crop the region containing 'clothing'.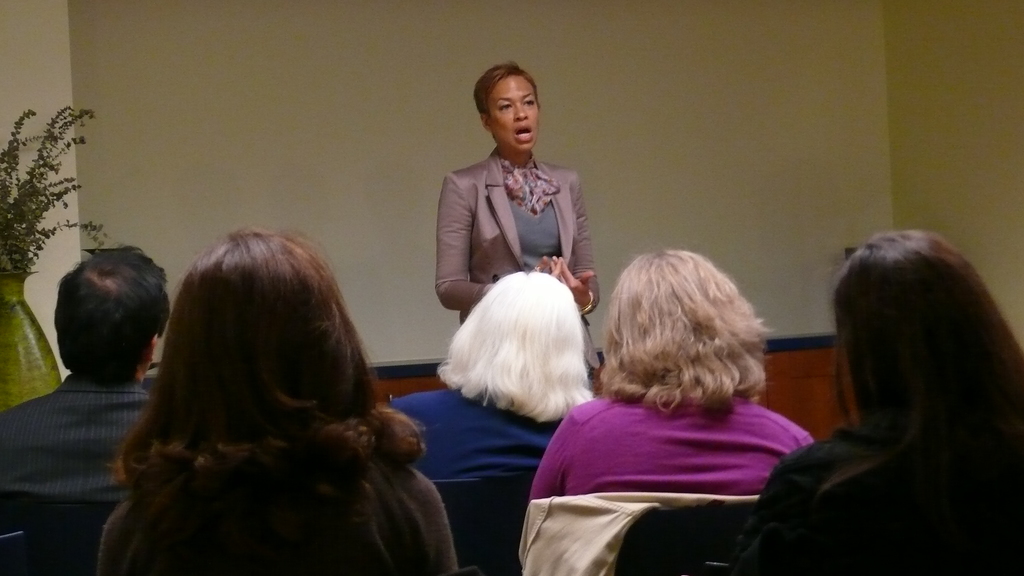
Crop region: box(106, 462, 437, 575).
